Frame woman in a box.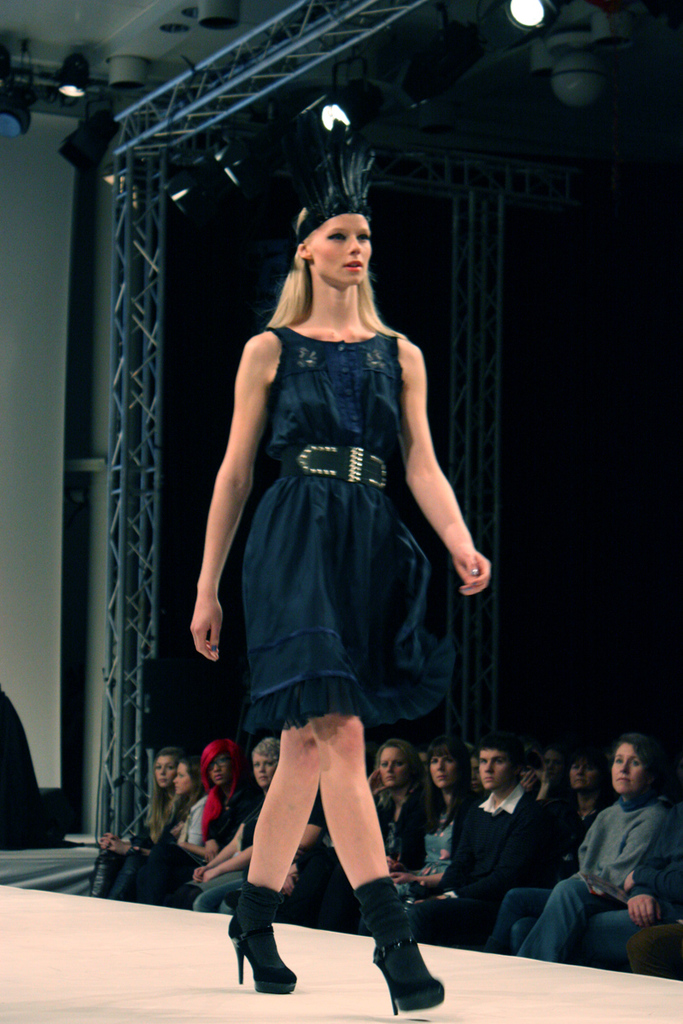
x1=195 y1=735 x2=259 y2=851.
